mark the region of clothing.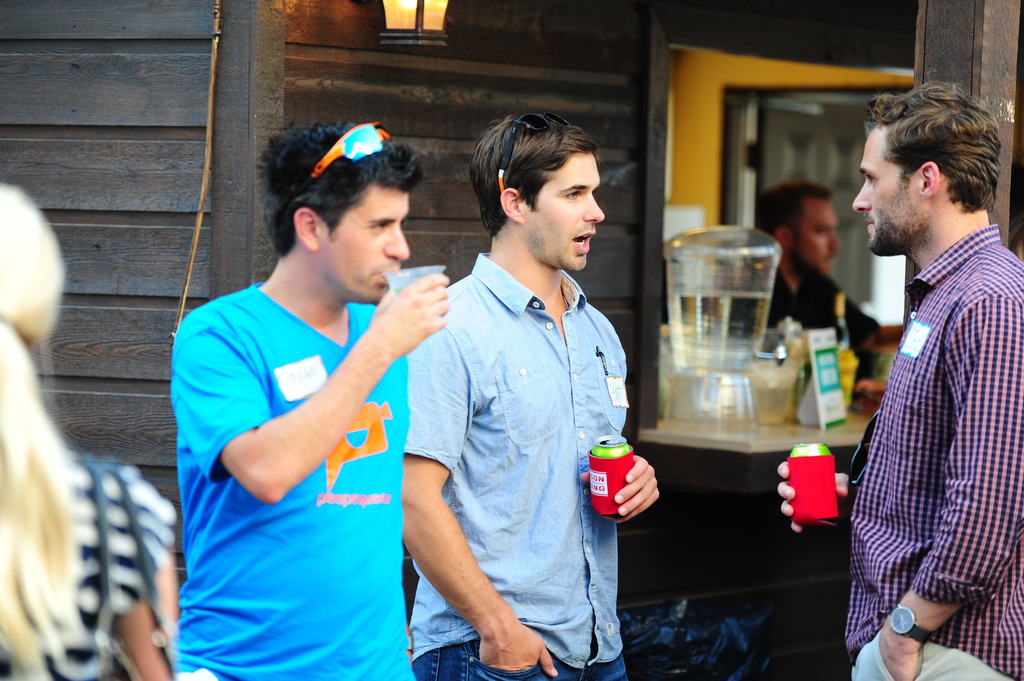
Region: [765,255,879,346].
